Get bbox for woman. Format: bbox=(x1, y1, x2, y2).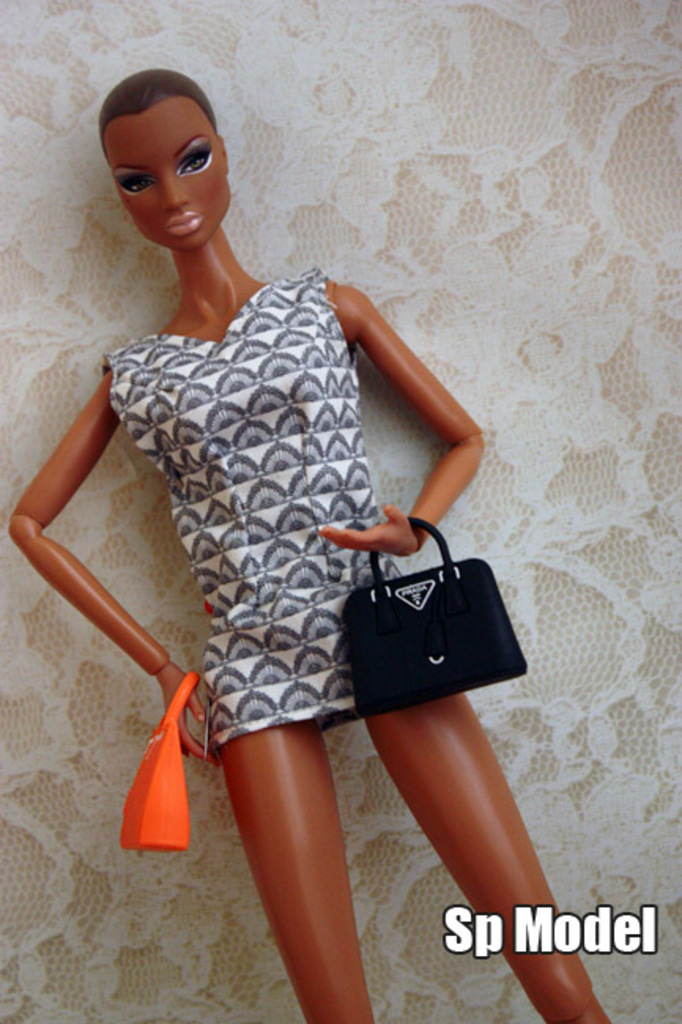
bbox=(25, 54, 540, 961).
